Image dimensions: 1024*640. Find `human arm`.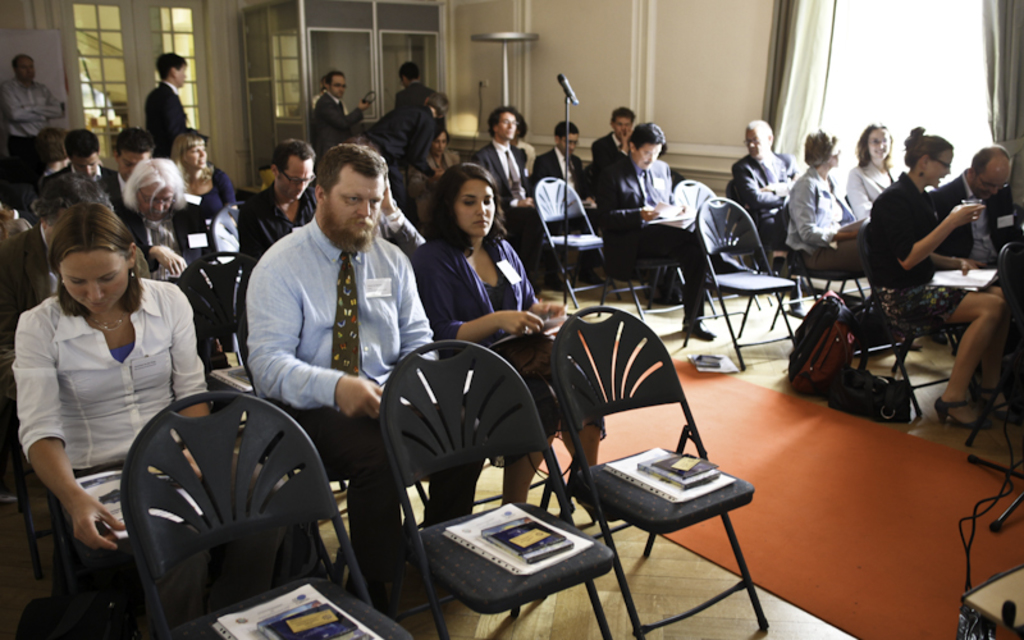
select_region(389, 239, 447, 364).
